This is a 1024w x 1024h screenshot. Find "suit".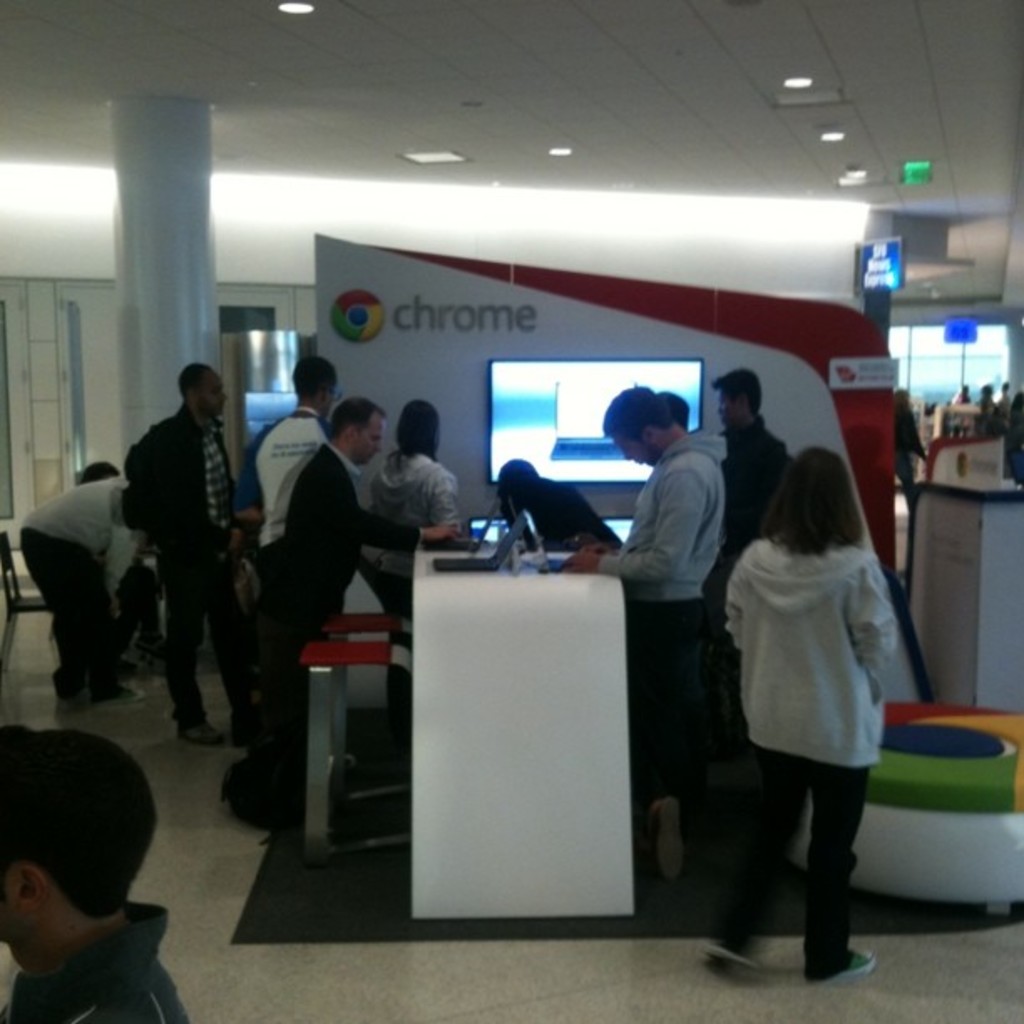
Bounding box: locate(241, 445, 427, 765).
